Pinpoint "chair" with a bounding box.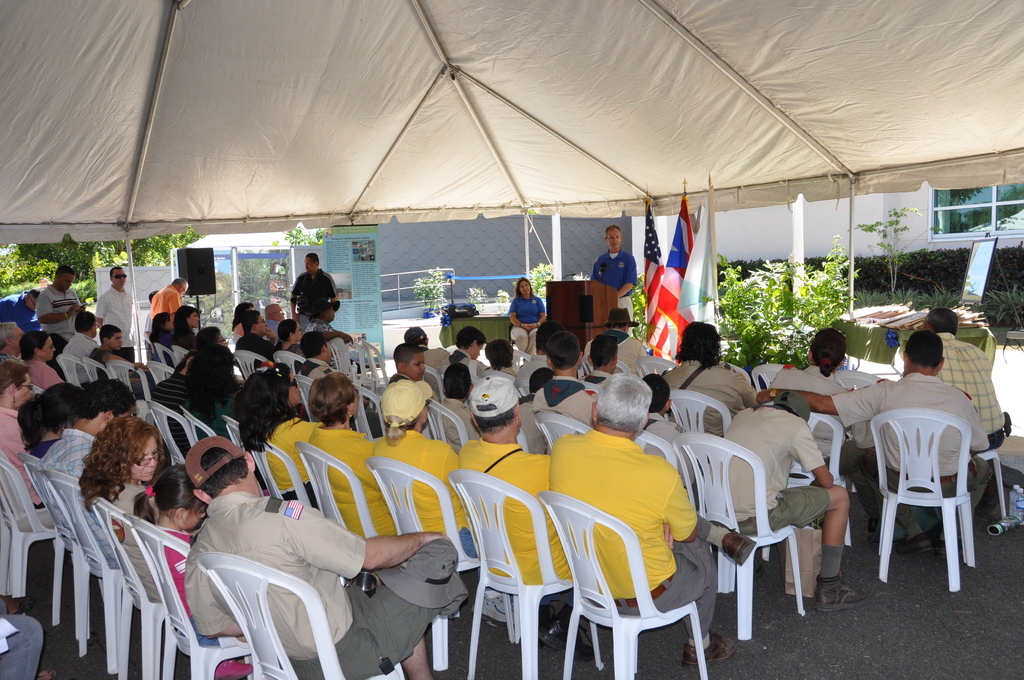
box(975, 444, 1012, 518).
